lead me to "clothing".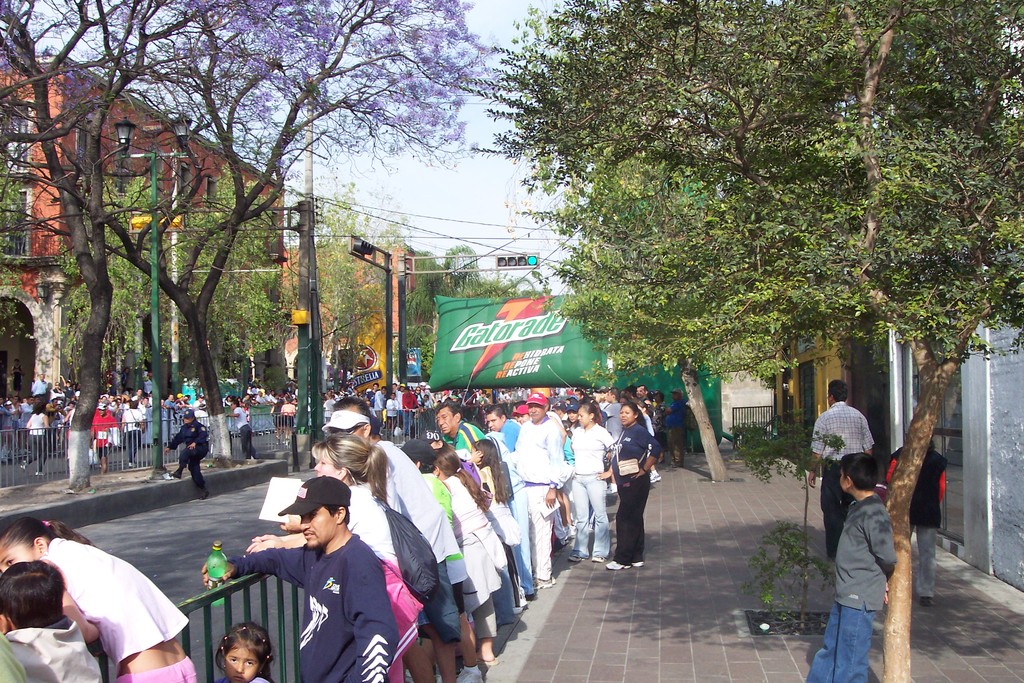
Lead to <box>35,377,50,404</box>.
